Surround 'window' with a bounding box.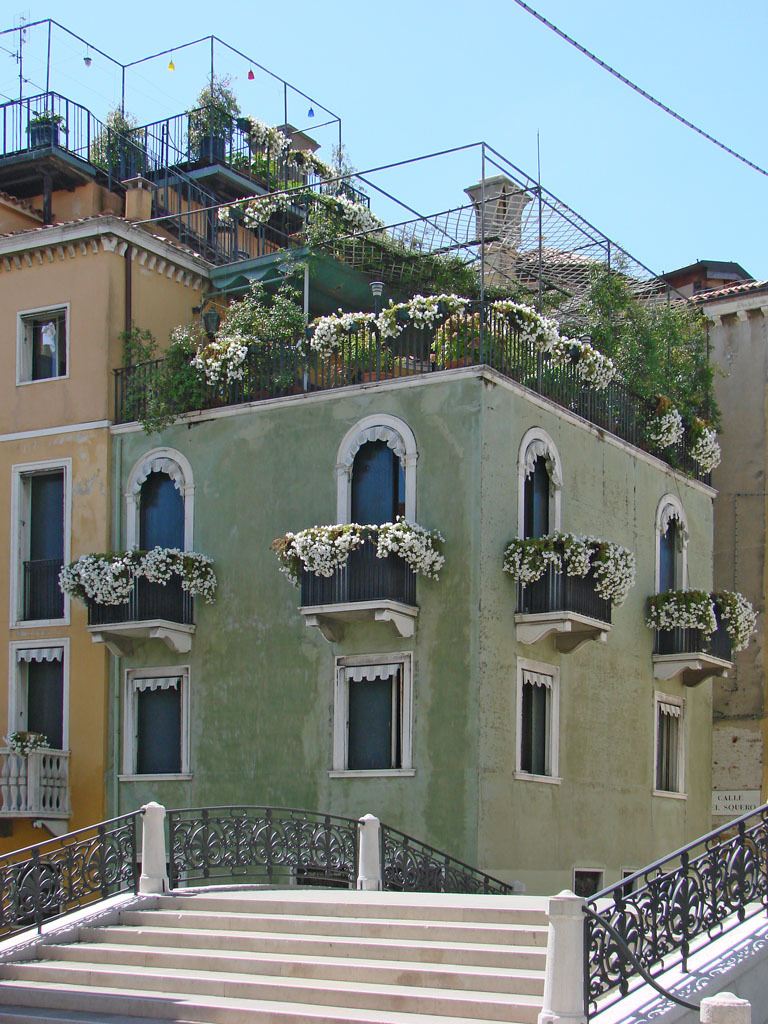
[x1=653, y1=705, x2=681, y2=790].
